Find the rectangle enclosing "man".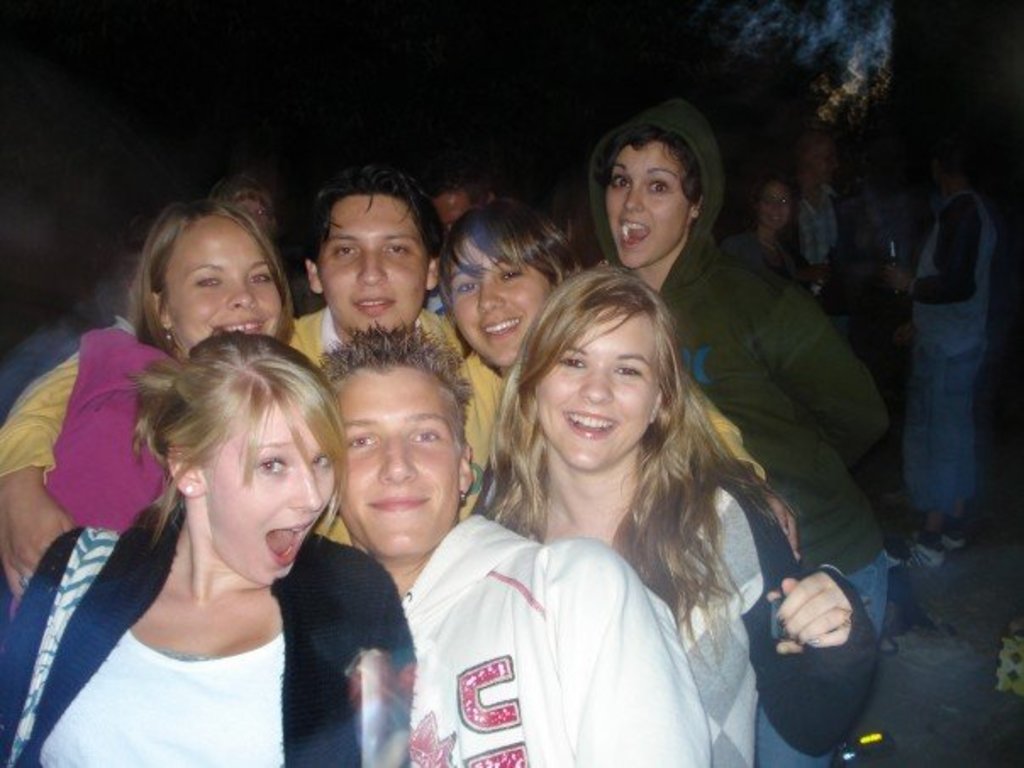
310/320/712/766.
